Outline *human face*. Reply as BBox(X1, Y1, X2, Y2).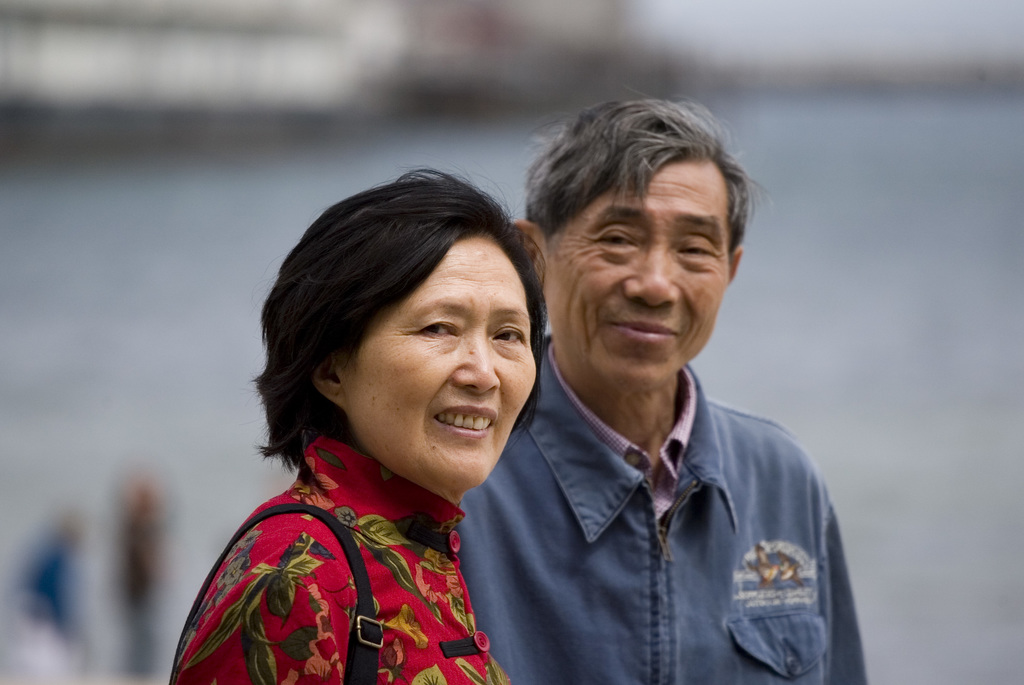
BBox(339, 237, 540, 489).
